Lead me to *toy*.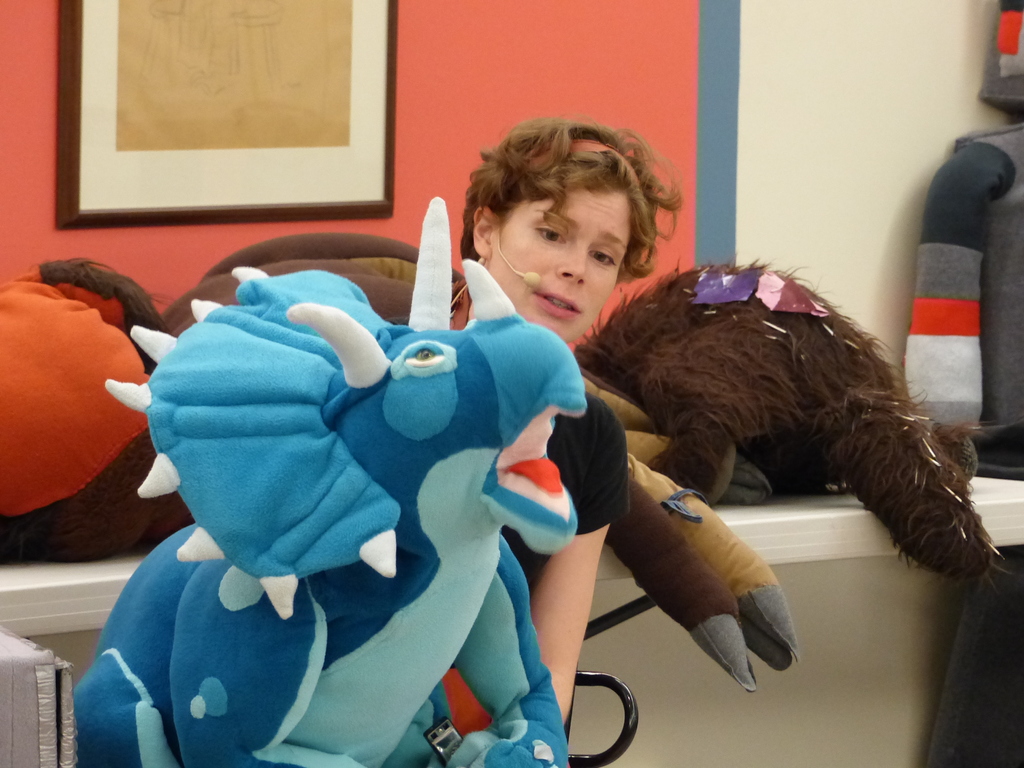
Lead to [102,190,669,766].
